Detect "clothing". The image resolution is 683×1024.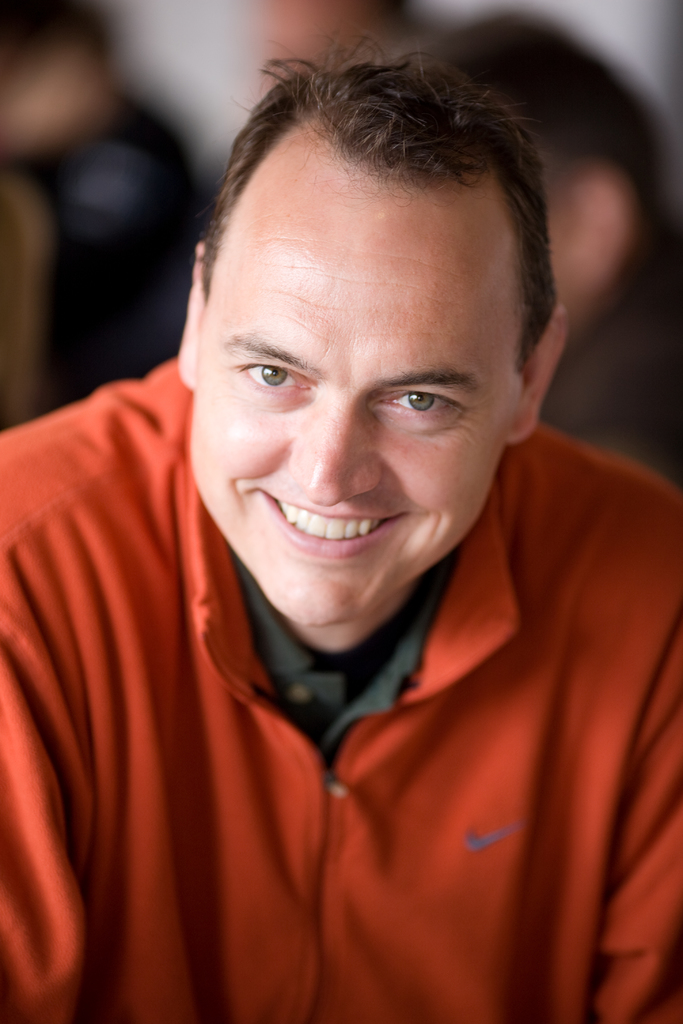
bbox=[0, 355, 682, 1023].
